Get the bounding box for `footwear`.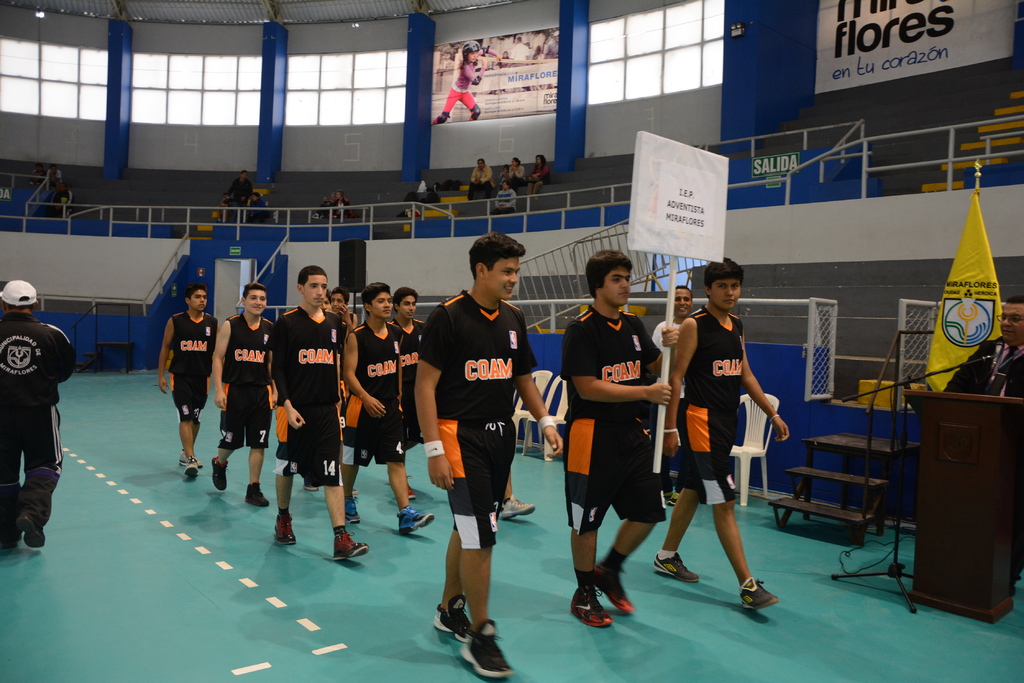
{"left": 454, "top": 619, "right": 517, "bottom": 681}.
